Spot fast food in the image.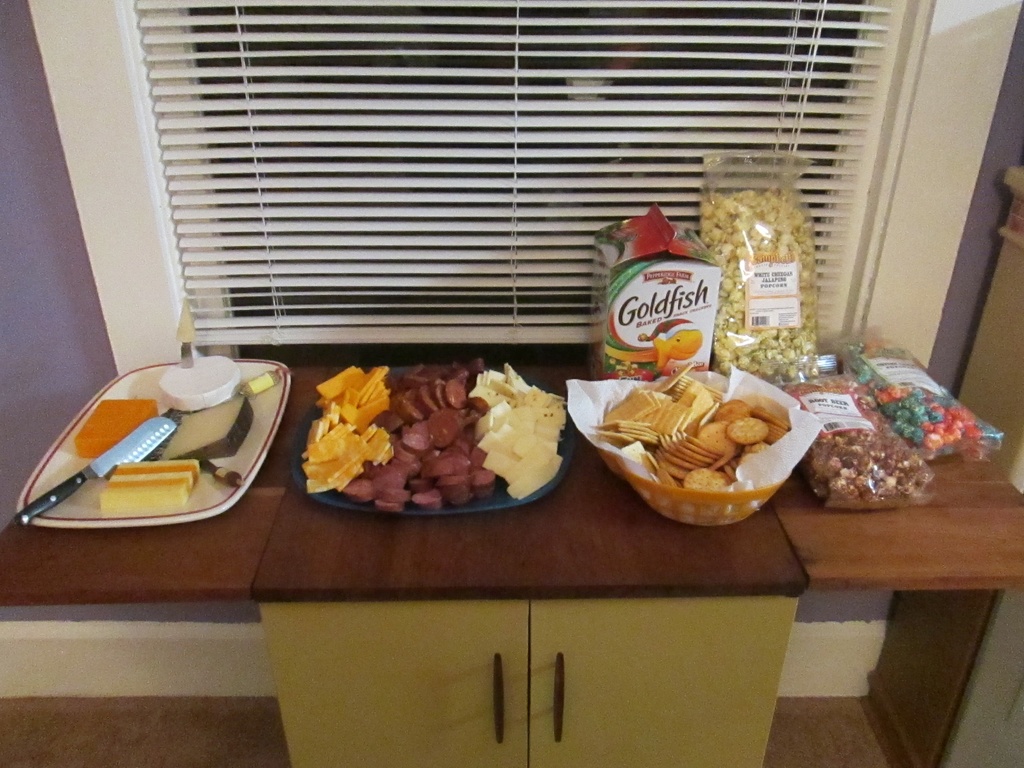
fast food found at {"left": 717, "top": 396, "right": 750, "bottom": 420}.
